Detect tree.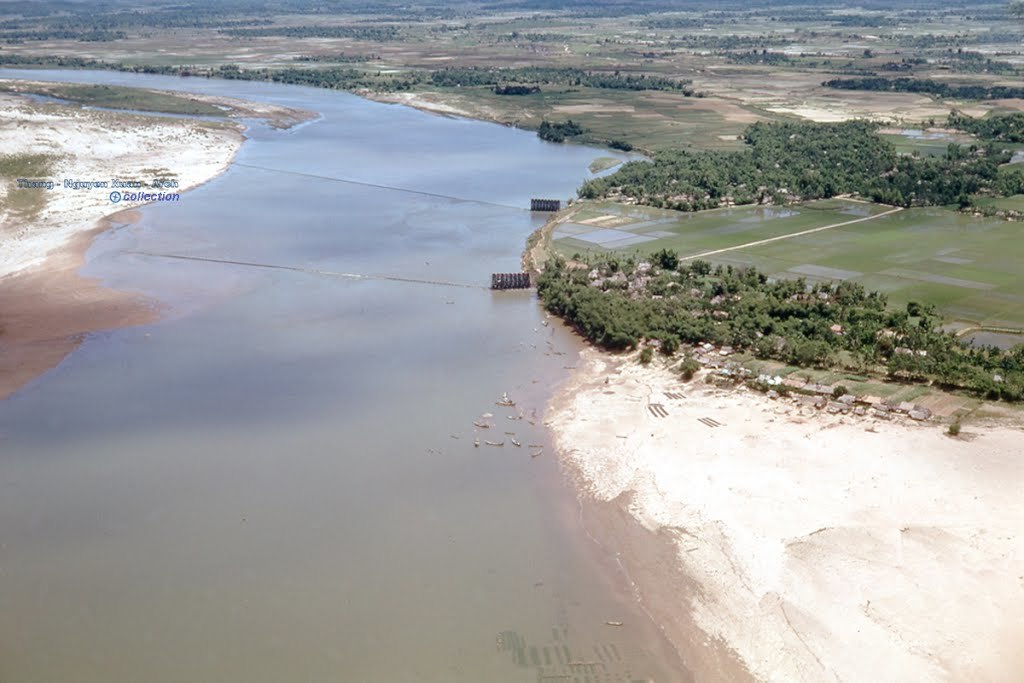
Detected at [x1=535, y1=241, x2=1023, y2=393].
